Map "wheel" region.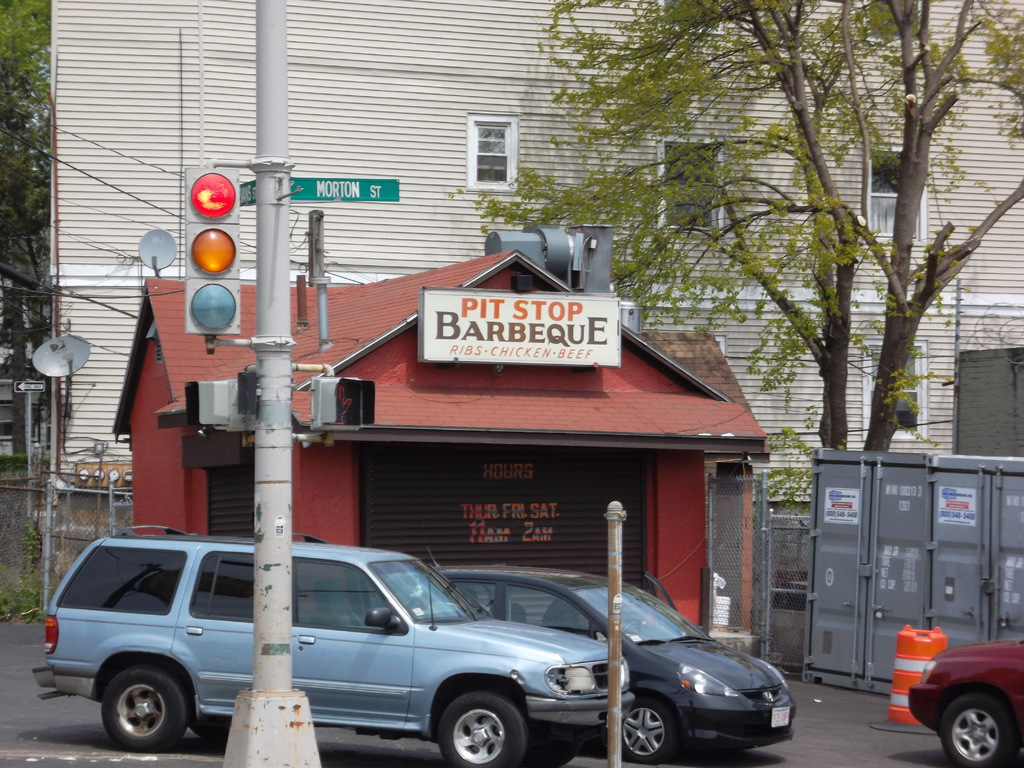
Mapped to <box>439,696,526,767</box>.
